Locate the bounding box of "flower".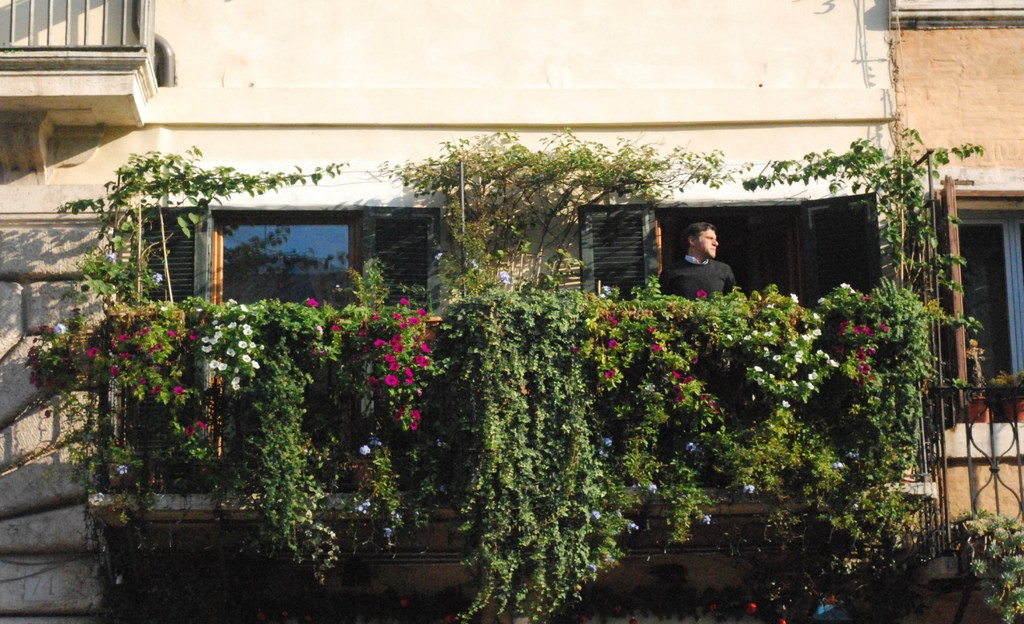
Bounding box: x1=697 y1=290 x2=707 y2=300.
